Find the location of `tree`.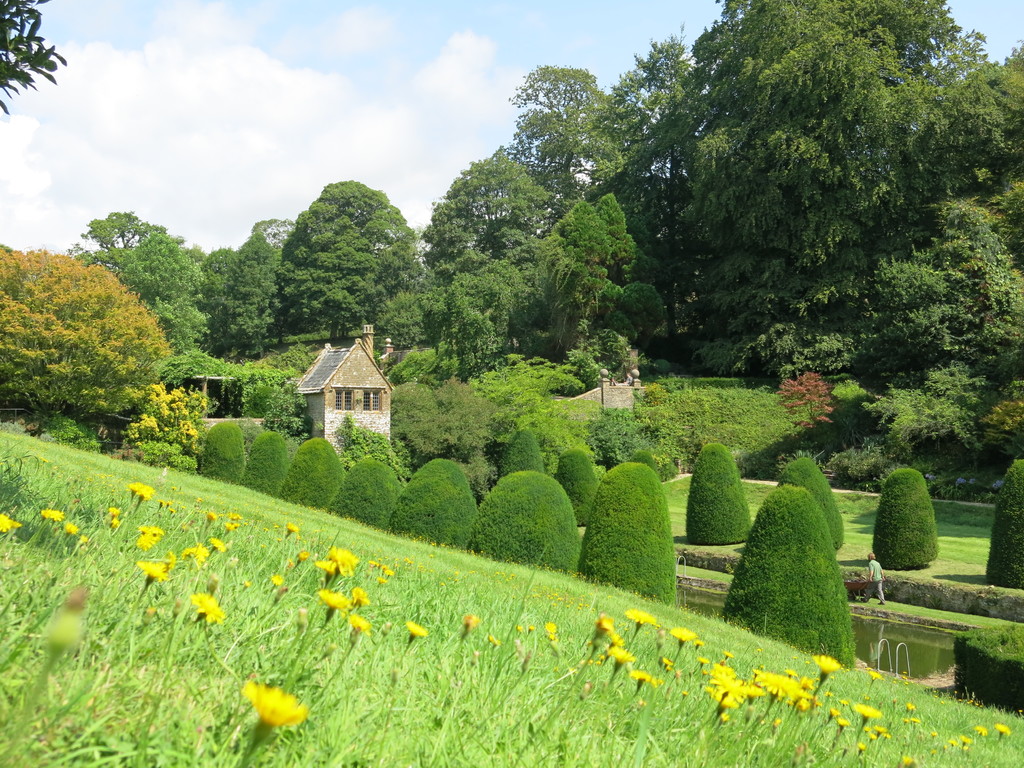
Location: bbox=[541, 195, 666, 367].
